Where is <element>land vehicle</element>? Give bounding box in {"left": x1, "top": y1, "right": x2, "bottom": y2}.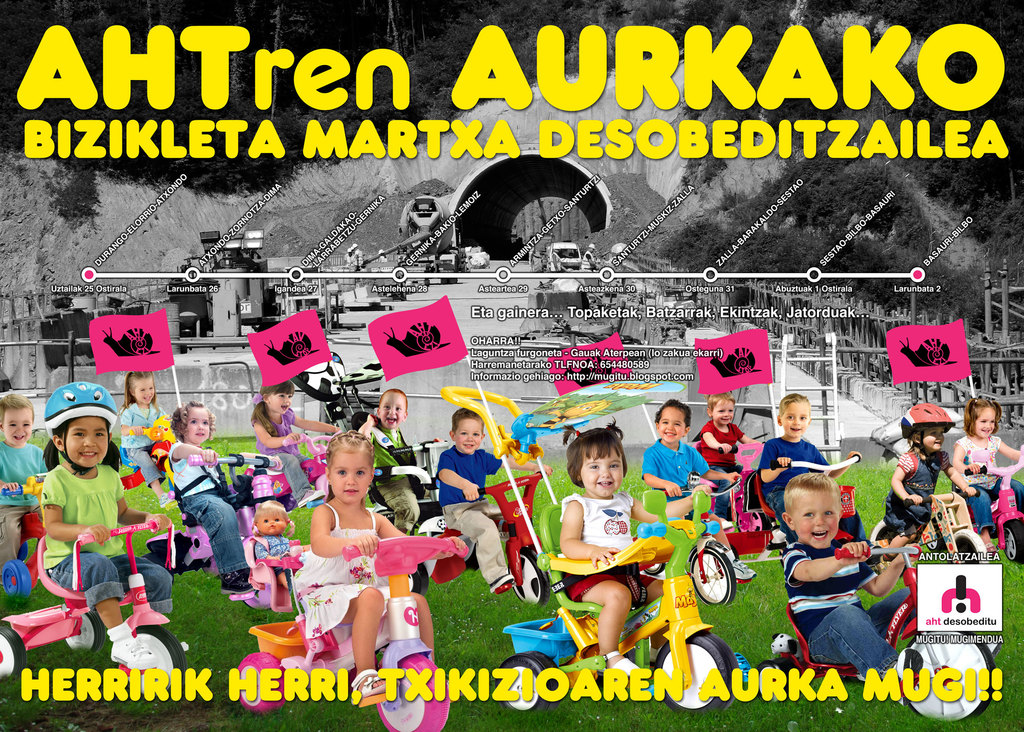
{"left": 689, "top": 439, "right": 766, "bottom": 534}.
